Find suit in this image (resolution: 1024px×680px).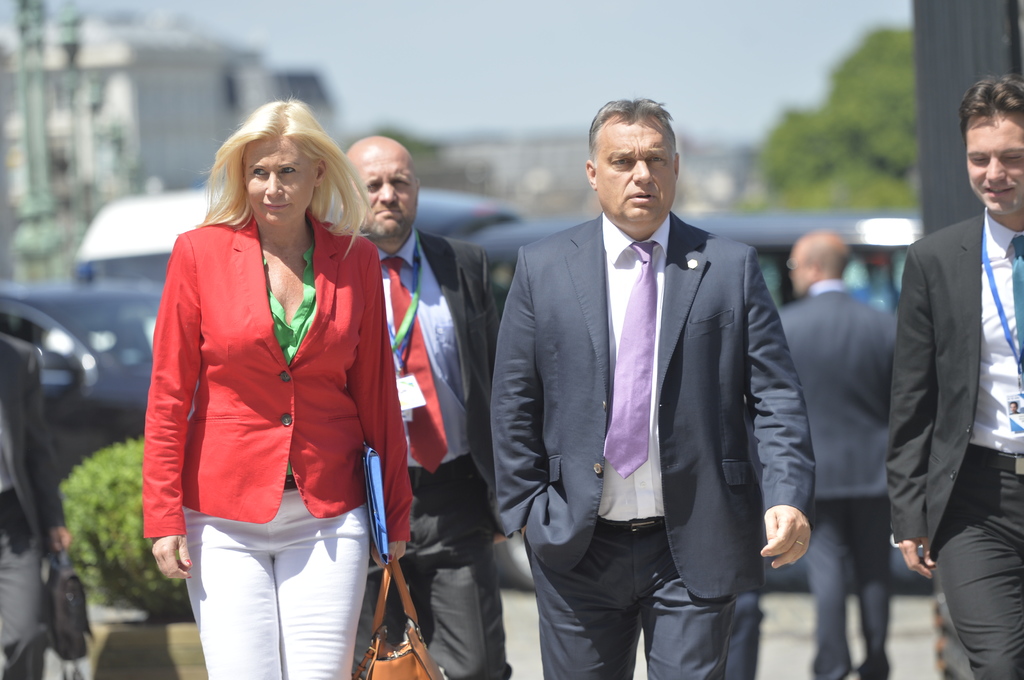
left=777, top=280, right=900, bottom=679.
